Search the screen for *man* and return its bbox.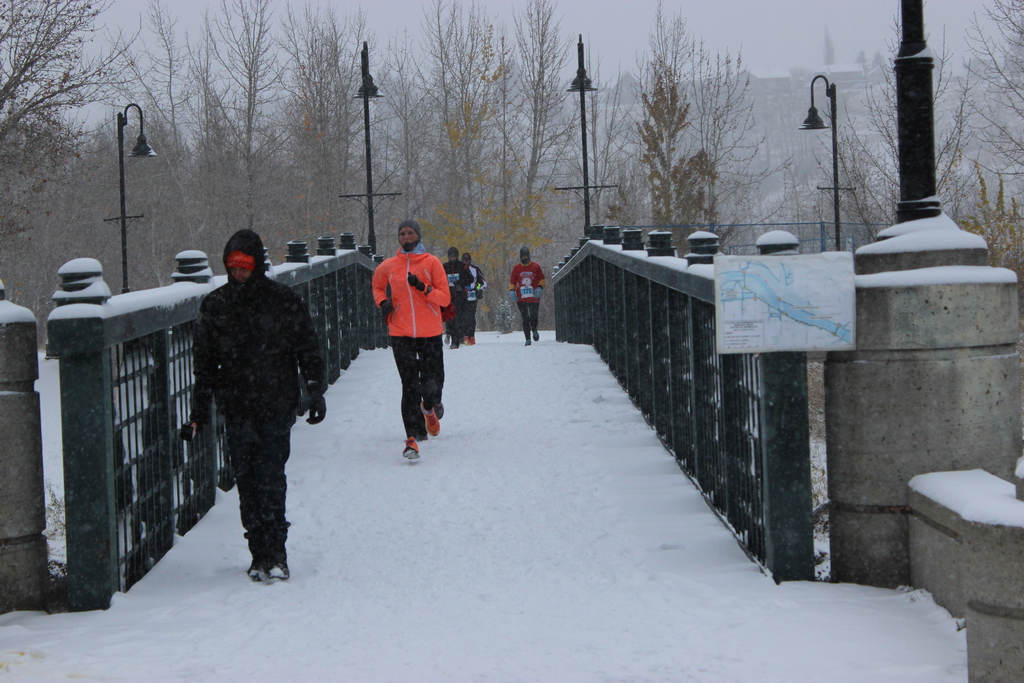
Found: select_region(370, 223, 447, 456).
